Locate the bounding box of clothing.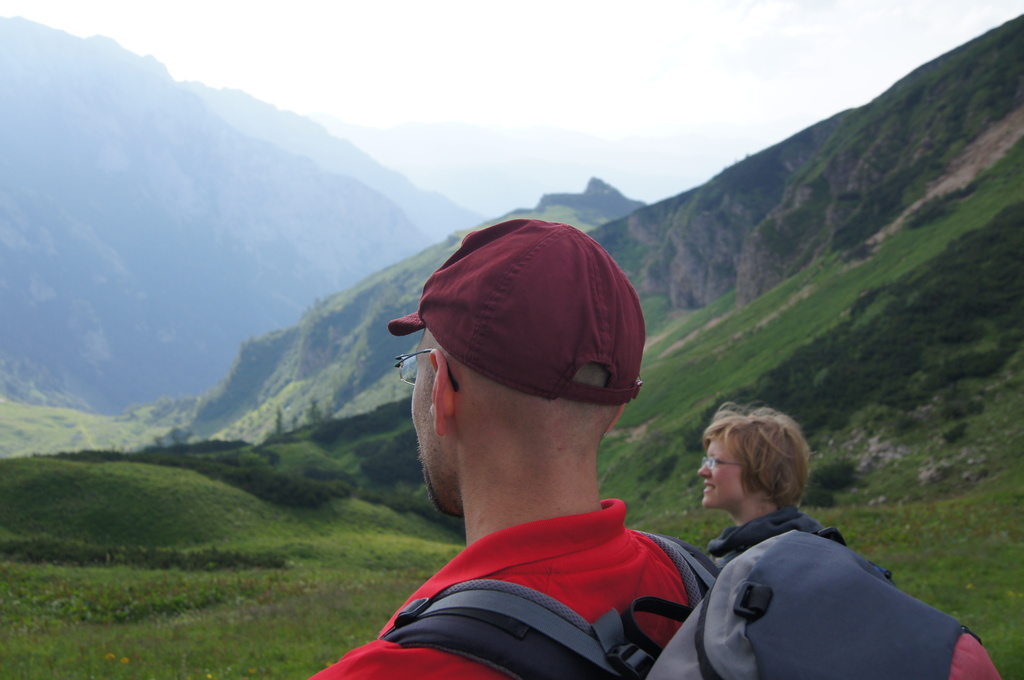
Bounding box: select_region(714, 495, 878, 570).
